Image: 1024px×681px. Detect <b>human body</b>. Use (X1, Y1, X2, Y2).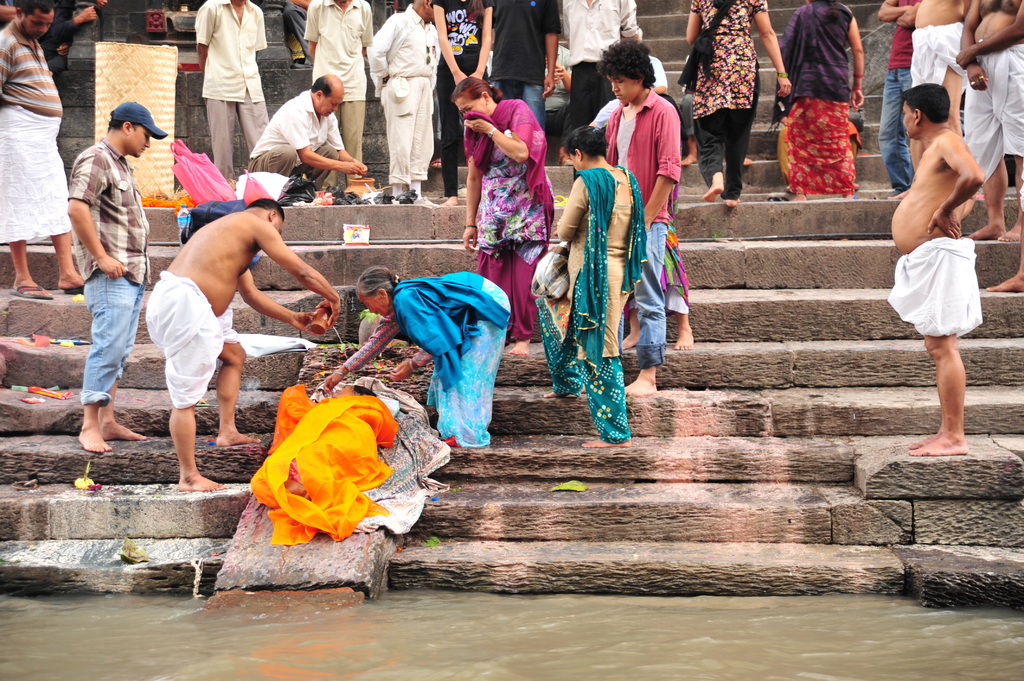
(493, 3, 551, 130).
